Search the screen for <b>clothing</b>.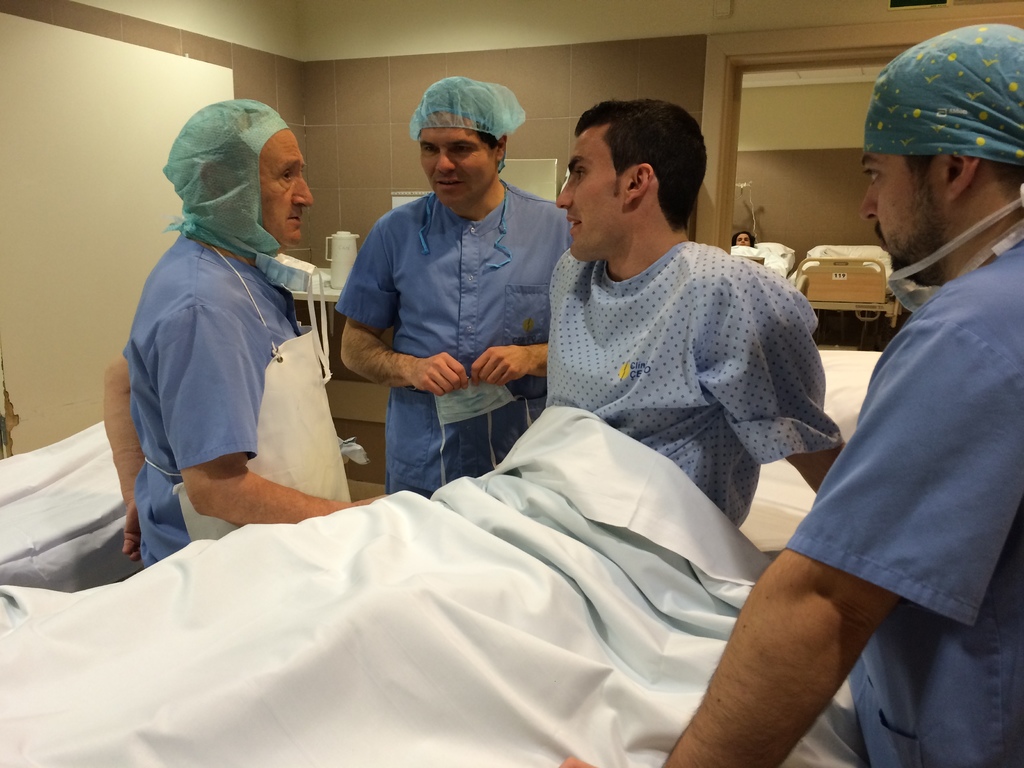
Found at crop(335, 179, 574, 499).
